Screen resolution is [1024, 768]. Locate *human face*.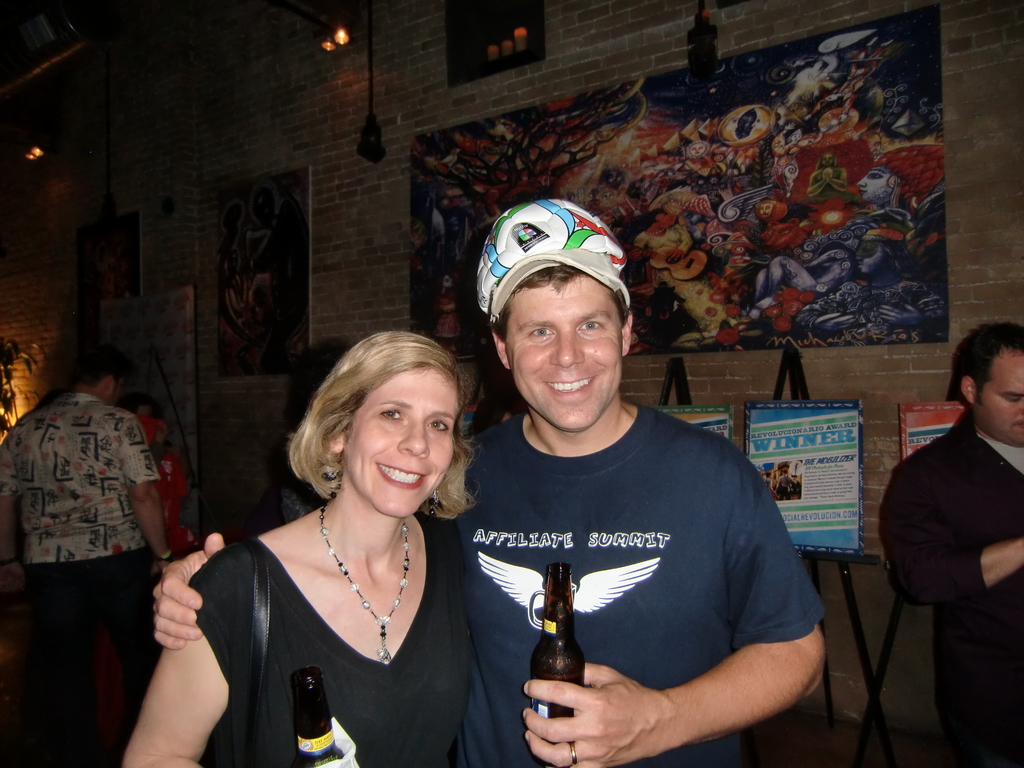
x1=346, y1=362, x2=446, y2=520.
